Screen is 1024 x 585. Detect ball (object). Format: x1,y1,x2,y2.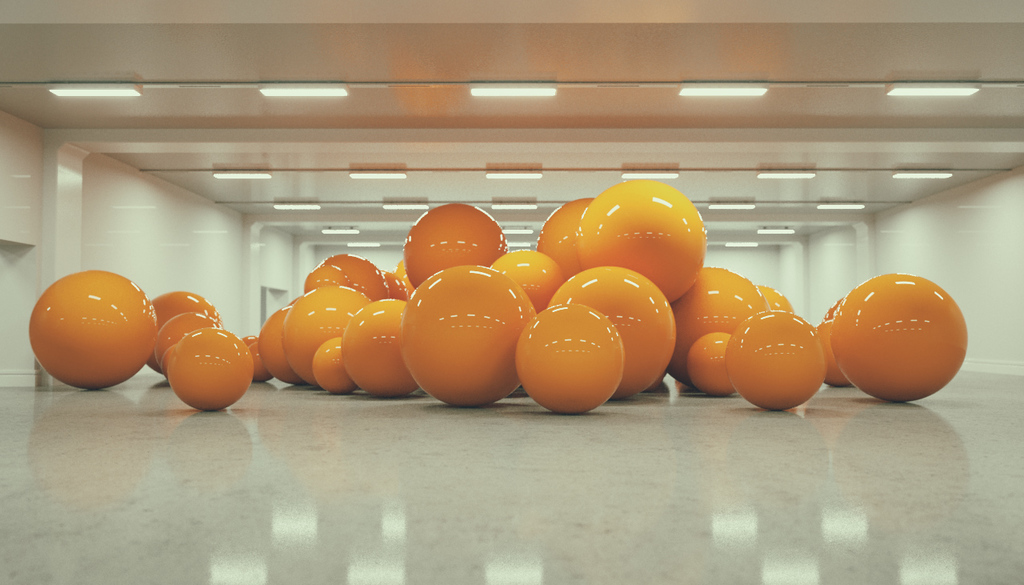
239,335,273,382.
